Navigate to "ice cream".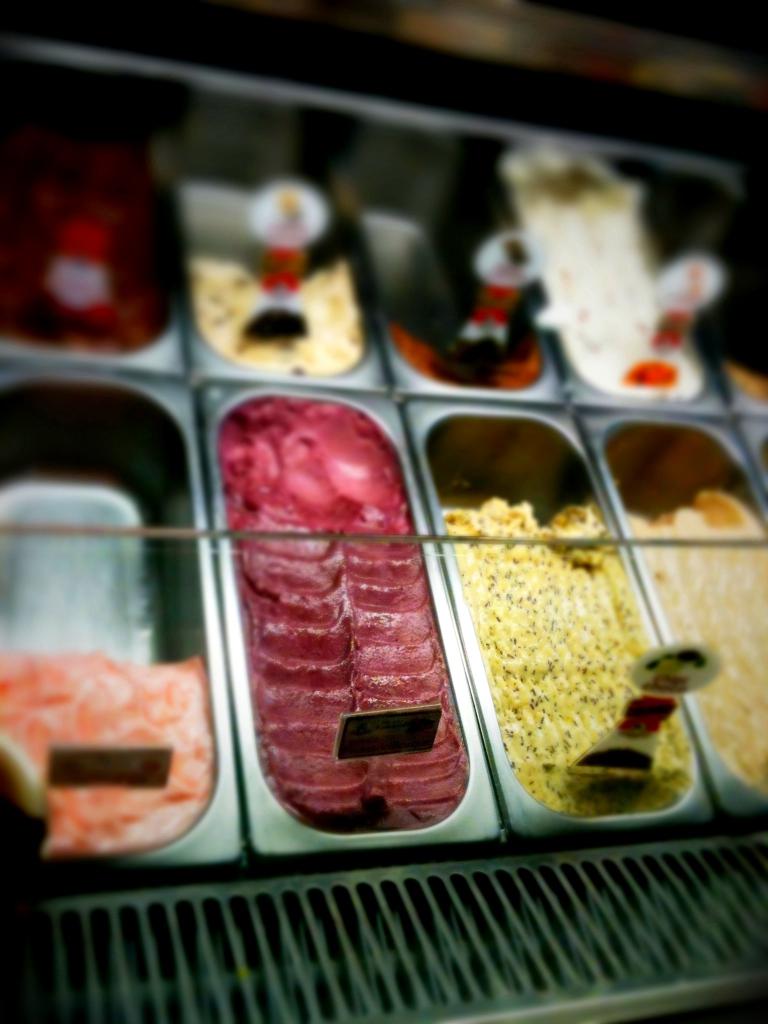
Navigation target: 194, 246, 374, 383.
